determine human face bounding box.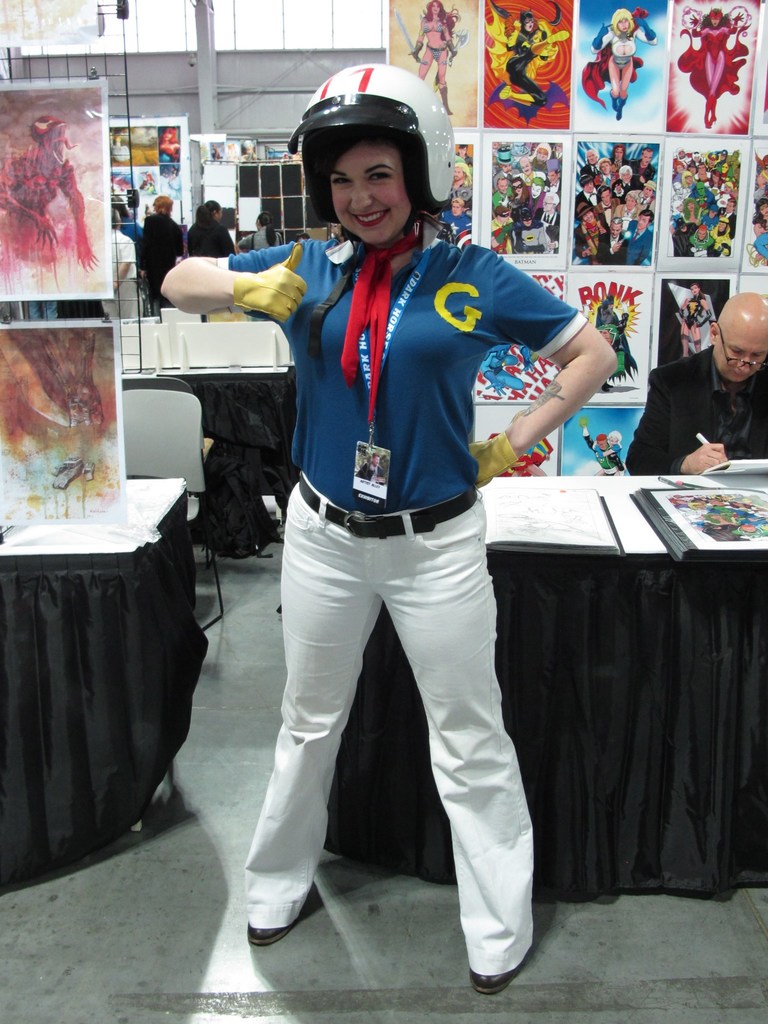
Determined: l=617, t=18, r=630, b=35.
